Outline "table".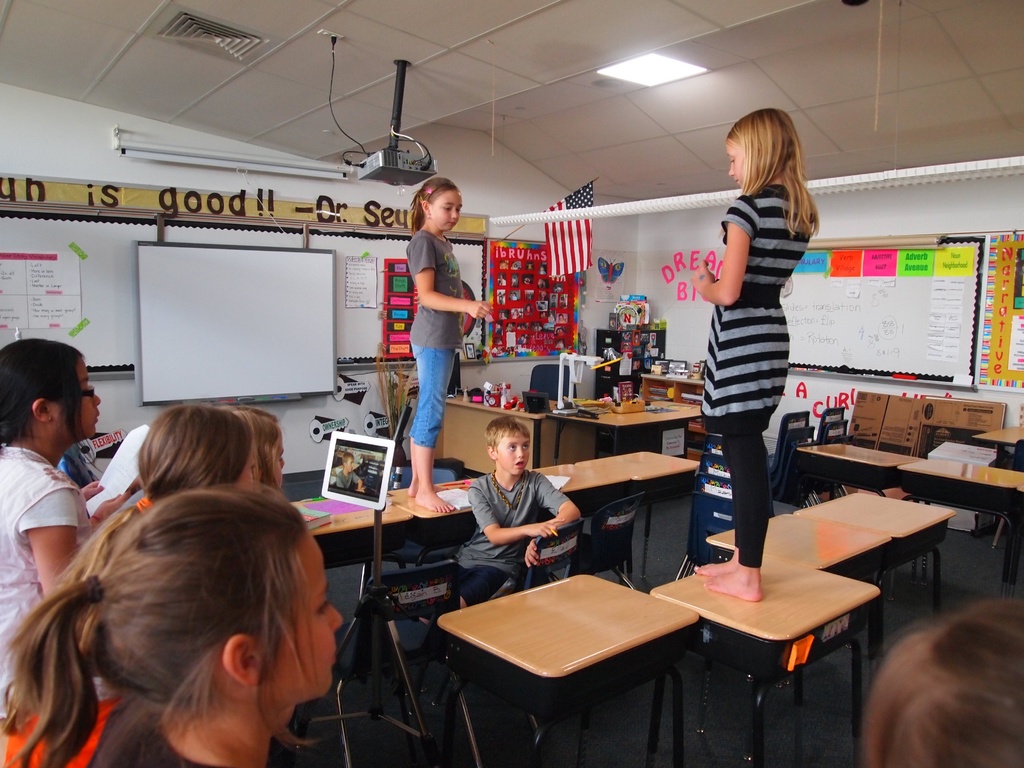
Outline: locate(706, 510, 892, 696).
